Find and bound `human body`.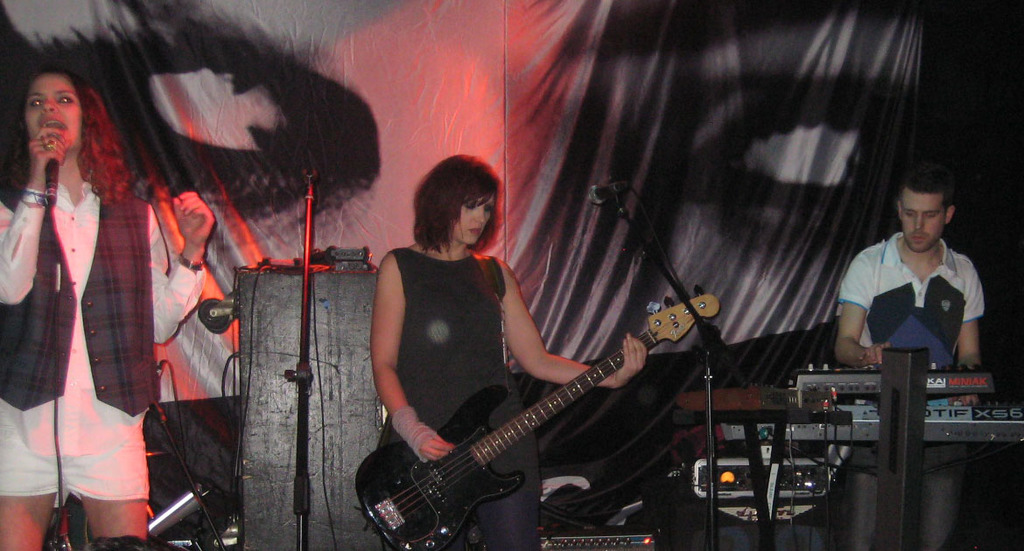
Bound: [x1=0, y1=69, x2=214, y2=550].
